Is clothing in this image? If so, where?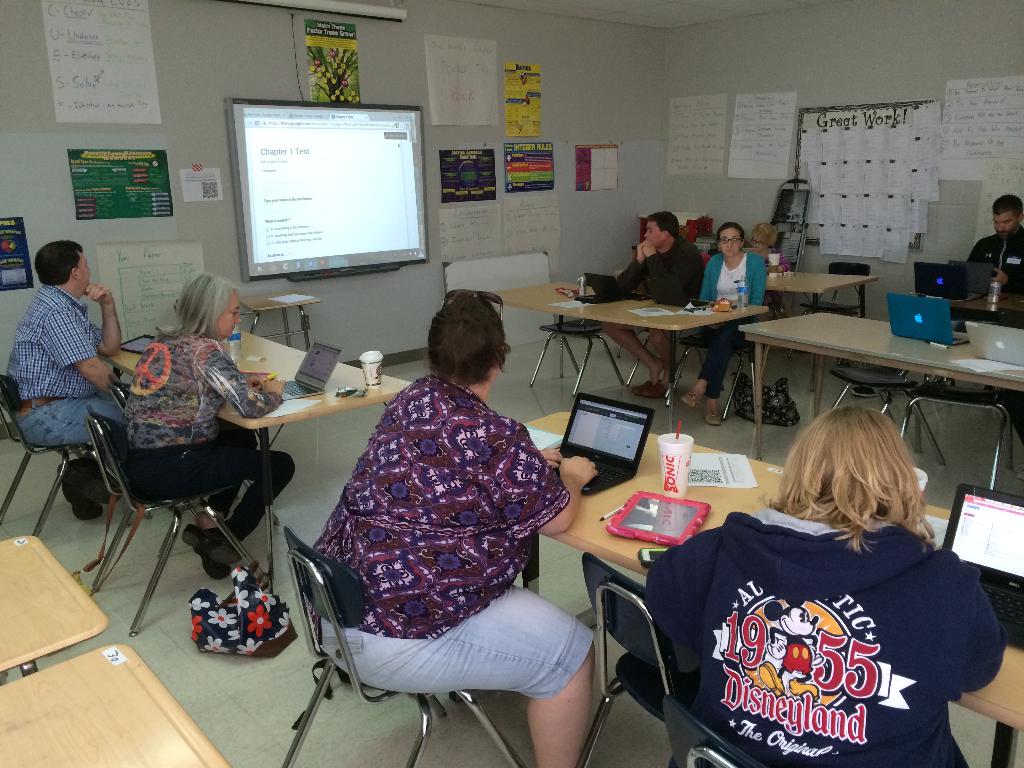
Yes, at <region>957, 233, 1023, 298</region>.
